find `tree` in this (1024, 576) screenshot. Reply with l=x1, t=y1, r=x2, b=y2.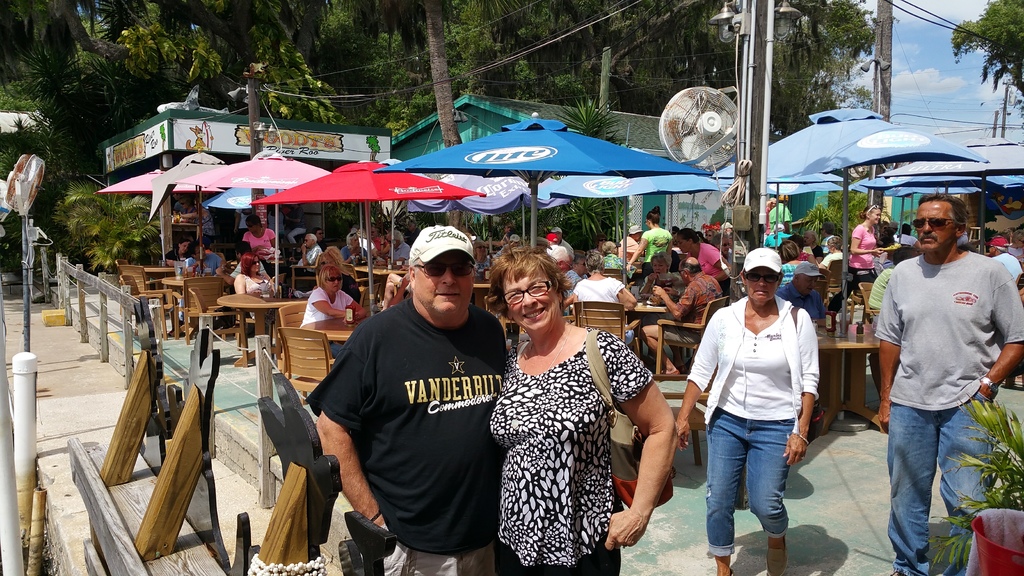
l=943, t=0, r=1023, b=125.
